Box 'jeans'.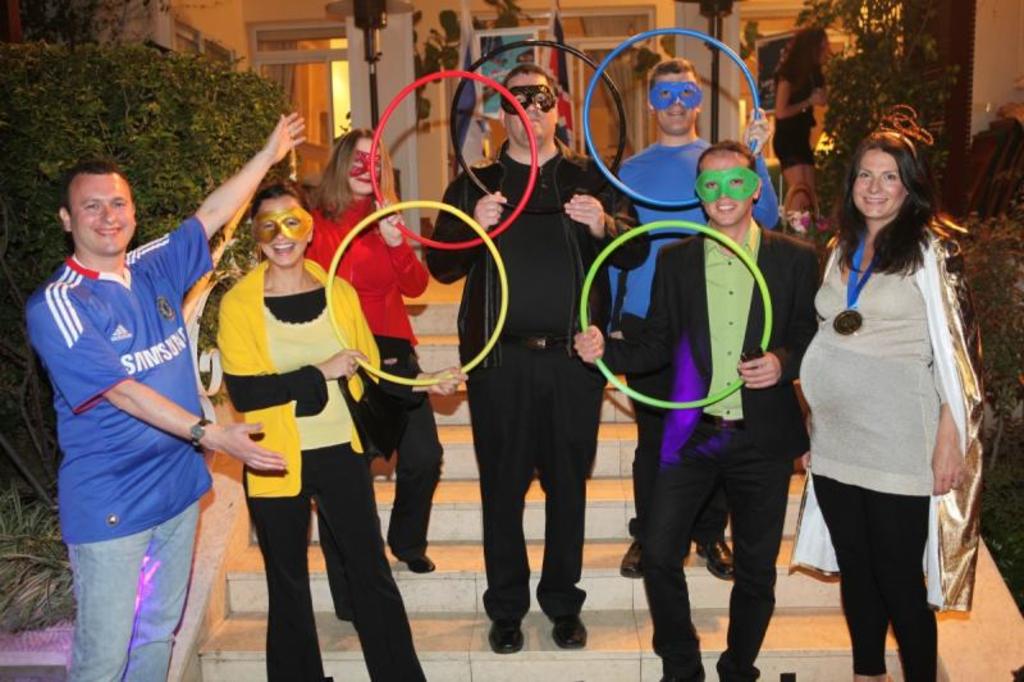
box(388, 389, 452, 566).
